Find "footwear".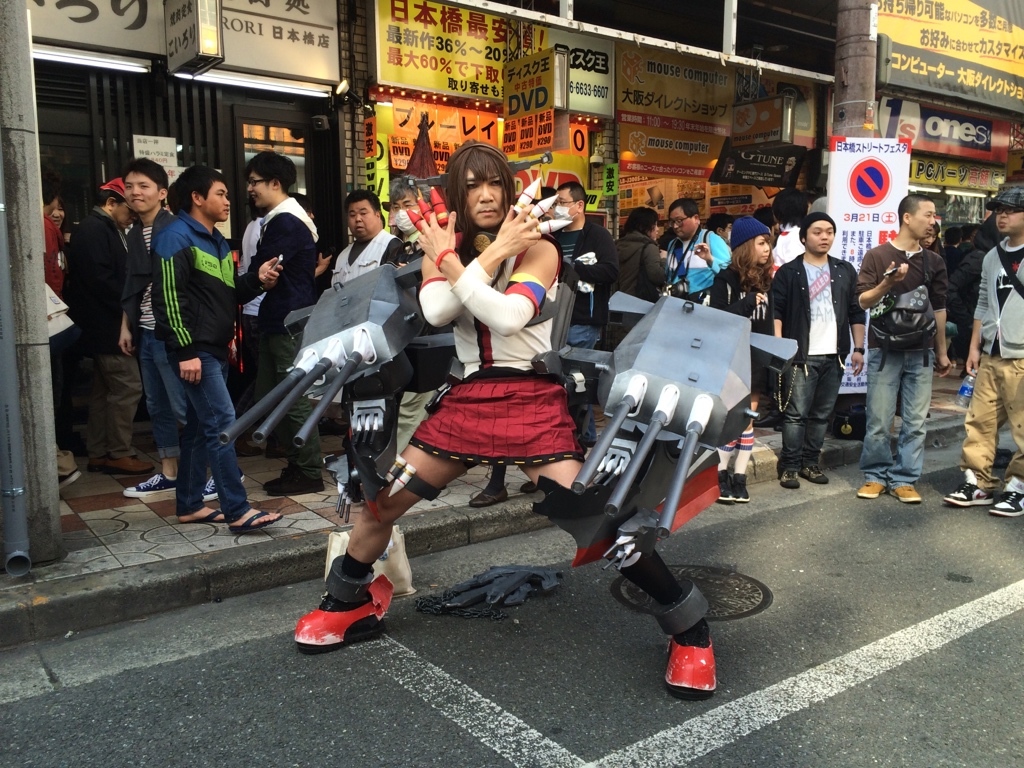
select_region(259, 471, 301, 493).
